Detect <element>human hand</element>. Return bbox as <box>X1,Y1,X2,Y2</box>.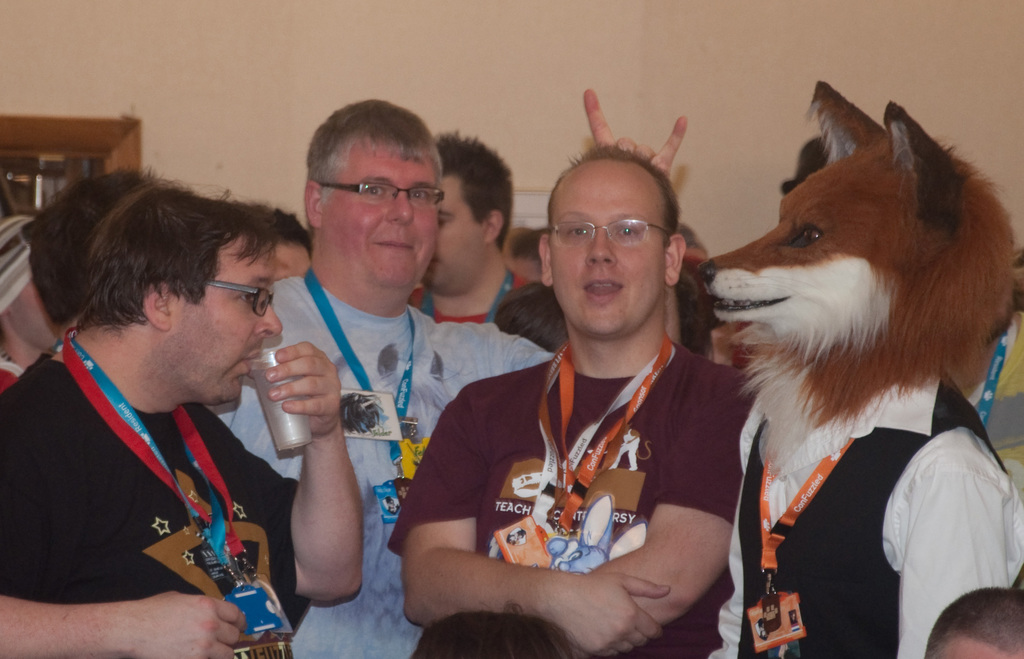
<box>255,354,340,447</box>.
